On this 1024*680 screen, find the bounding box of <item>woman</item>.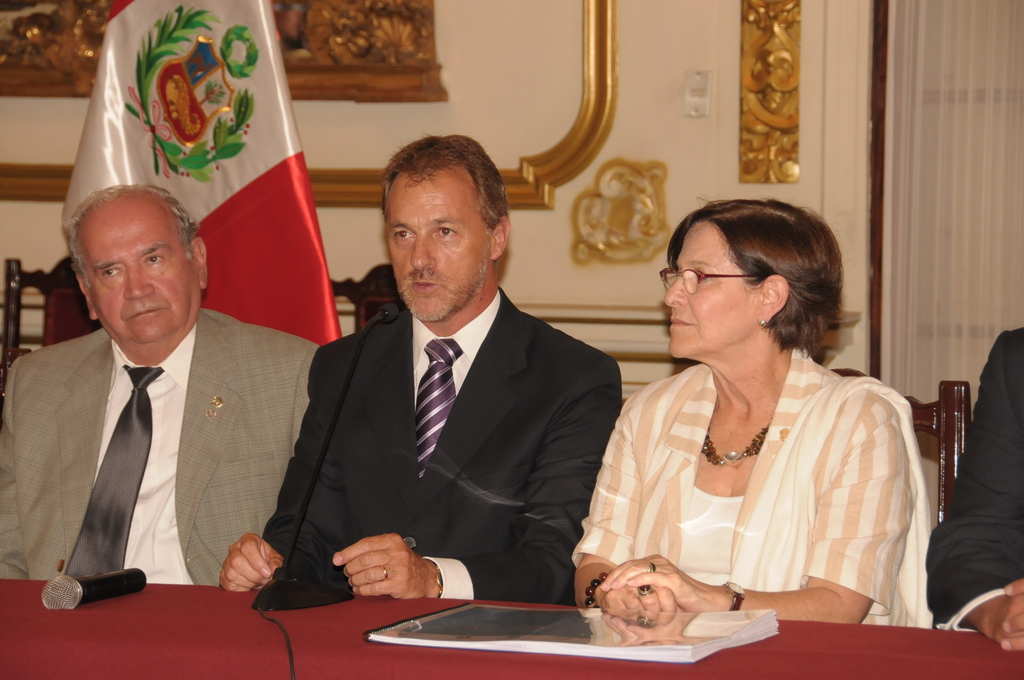
Bounding box: select_region(578, 195, 941, 647).
